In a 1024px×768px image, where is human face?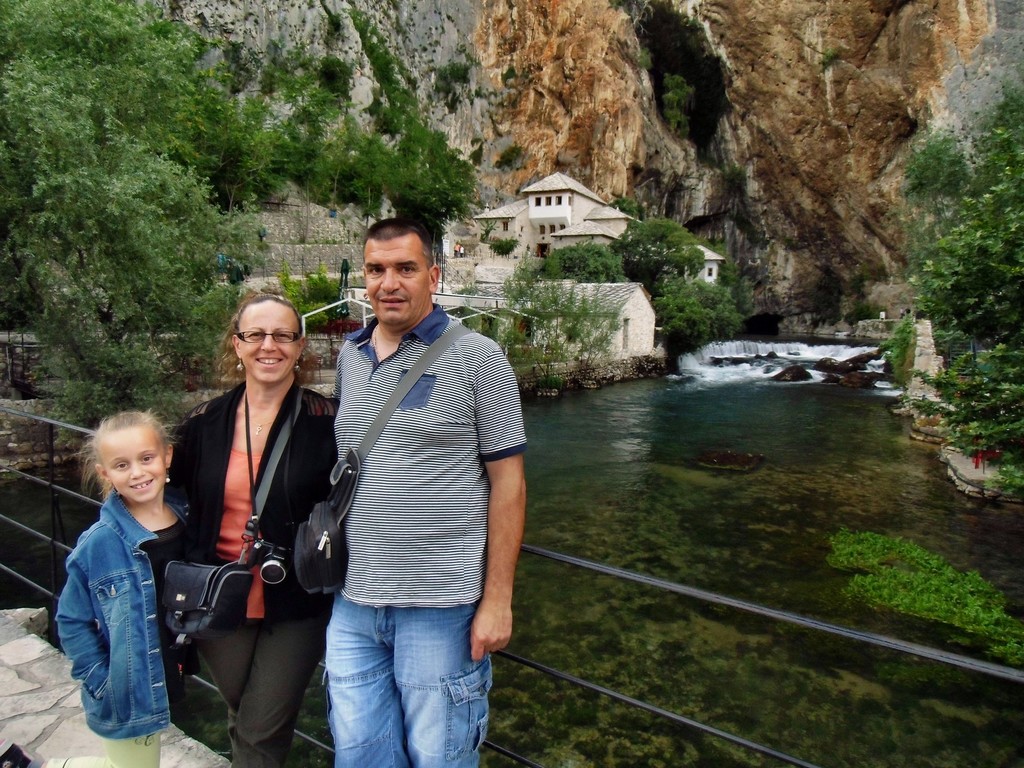
pyautogui.locateOnScreen(365, 236, 429, 326).
